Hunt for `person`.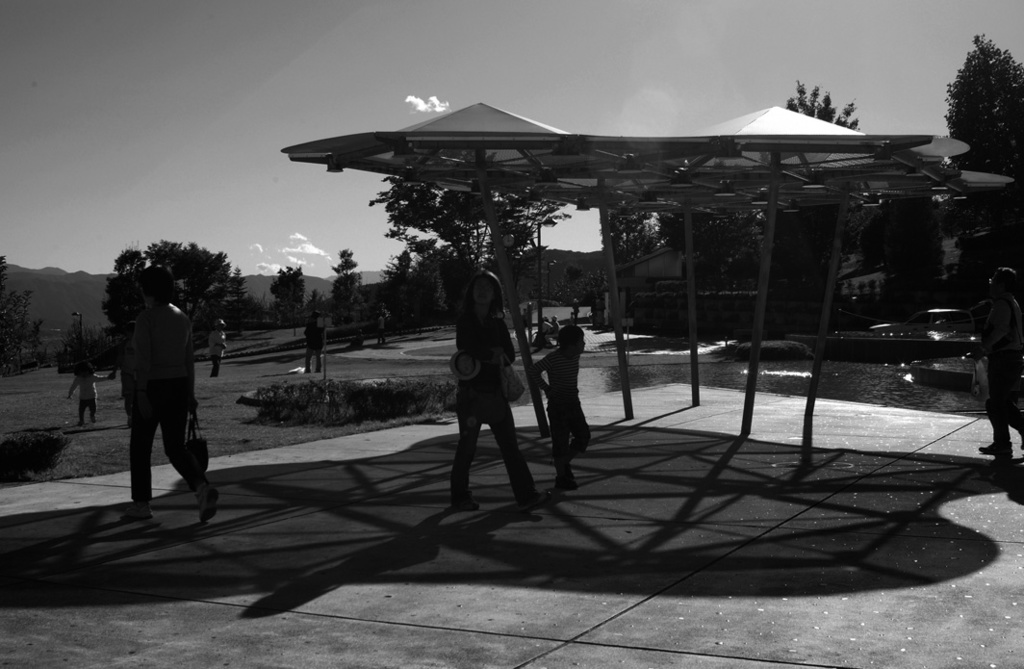
Hunted down at <box>528,323,544,350</box>.
